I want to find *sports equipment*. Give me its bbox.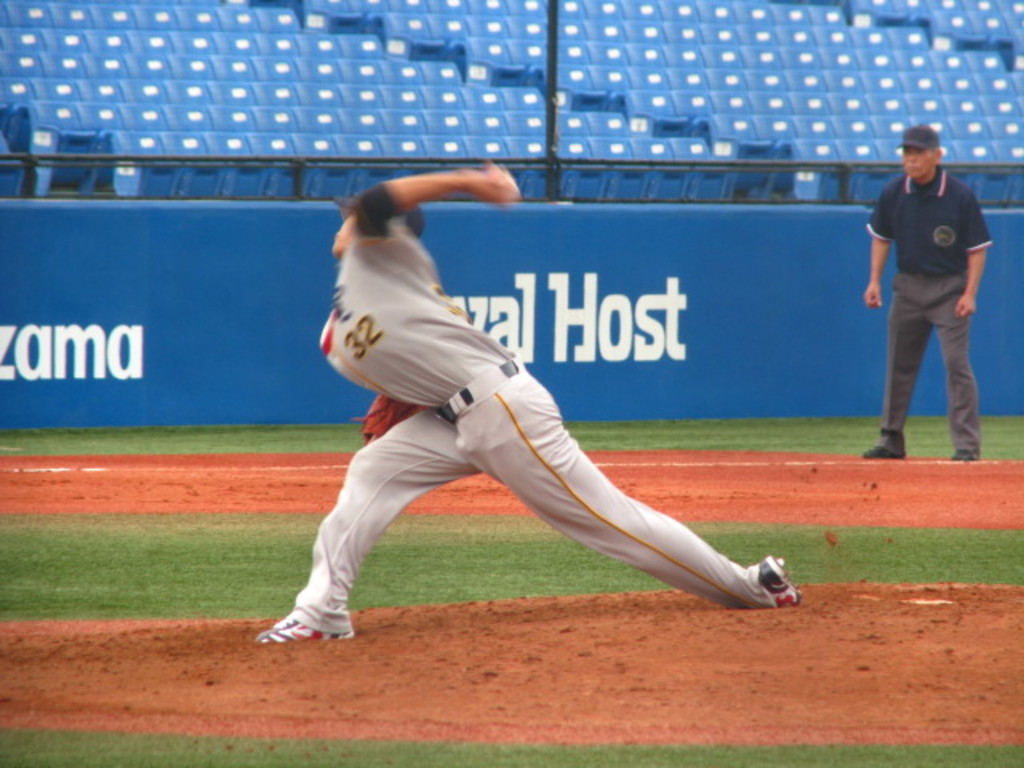
(x1=362, y1=390, x2=426, y2=443).
